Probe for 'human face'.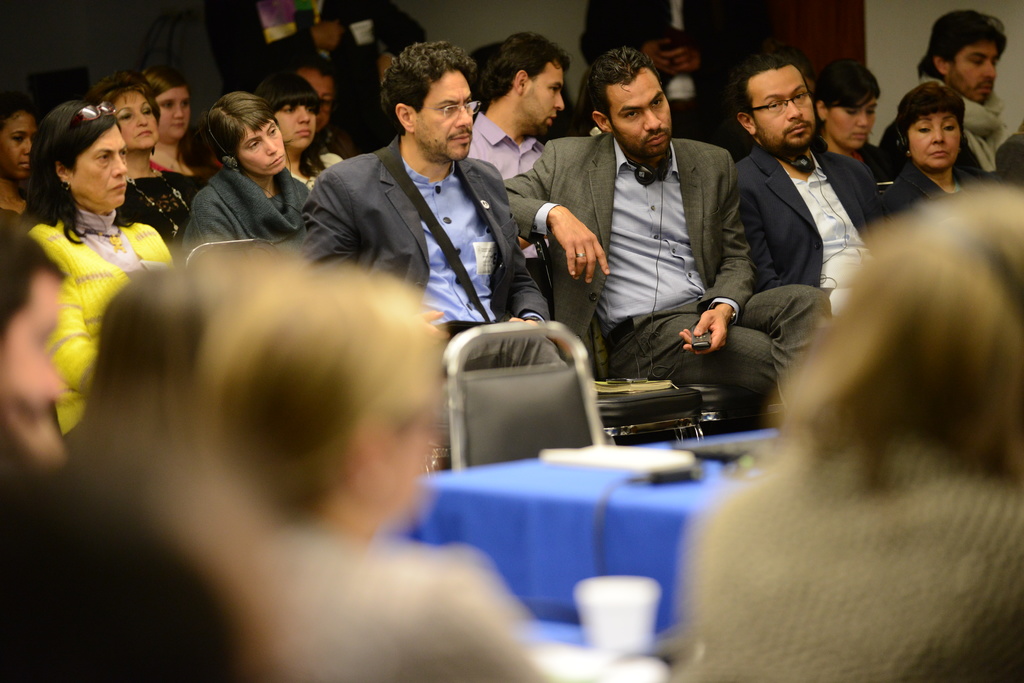
Probe result: [945,36,998,105].
